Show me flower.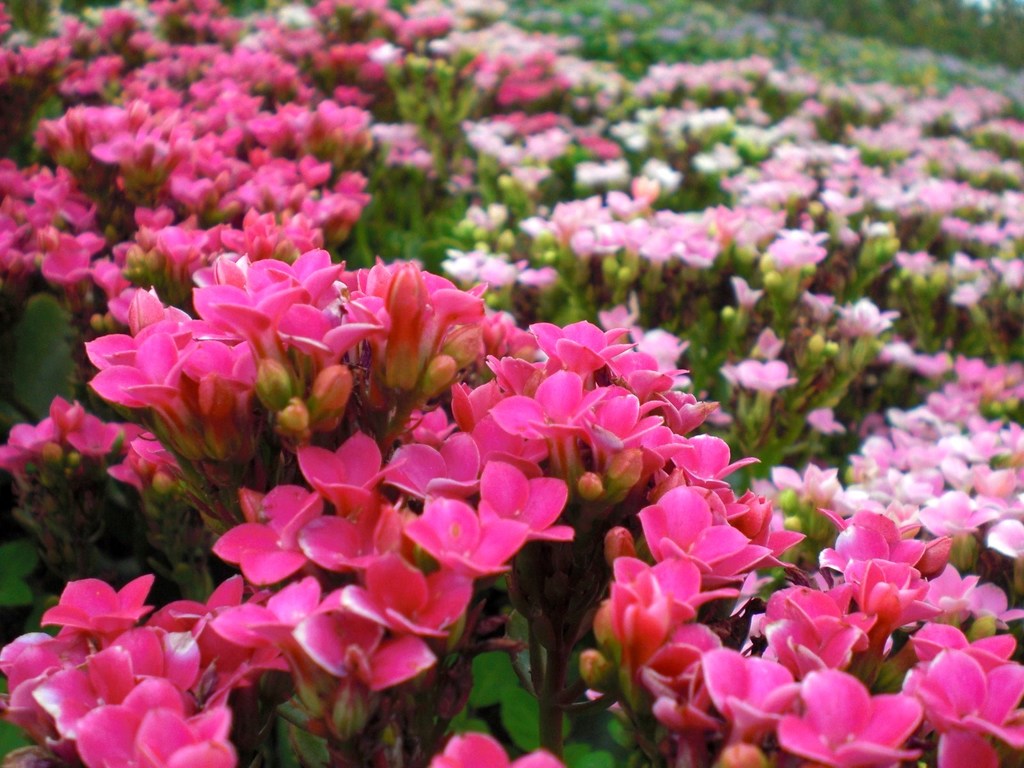
flower is here: 483:451:573:550.
